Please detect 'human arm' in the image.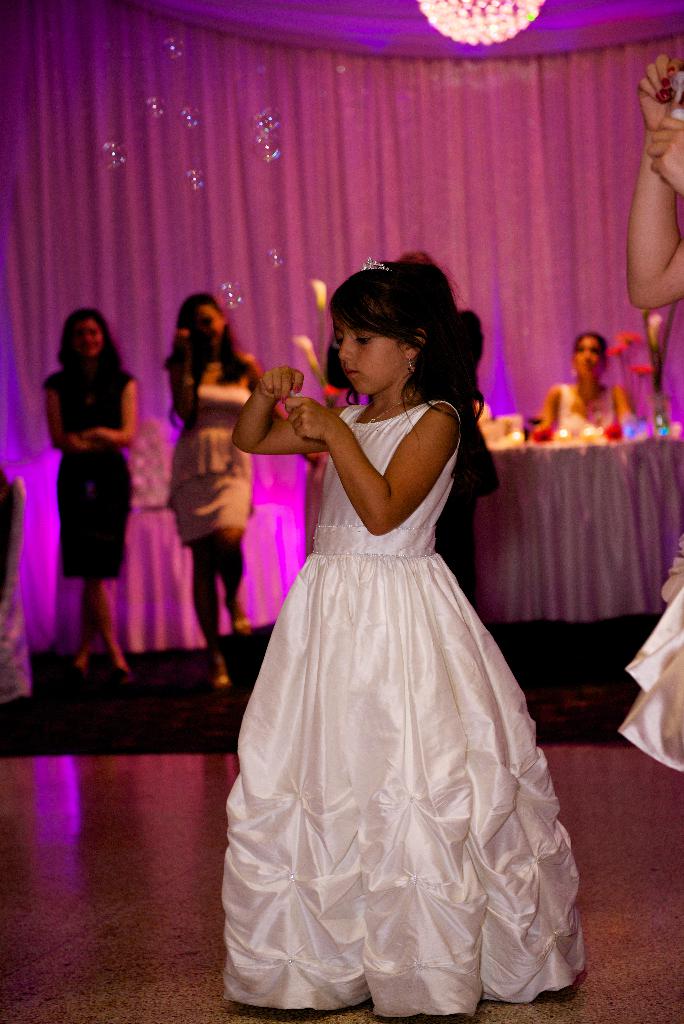
l=629, t=54, r=683, b=309.
